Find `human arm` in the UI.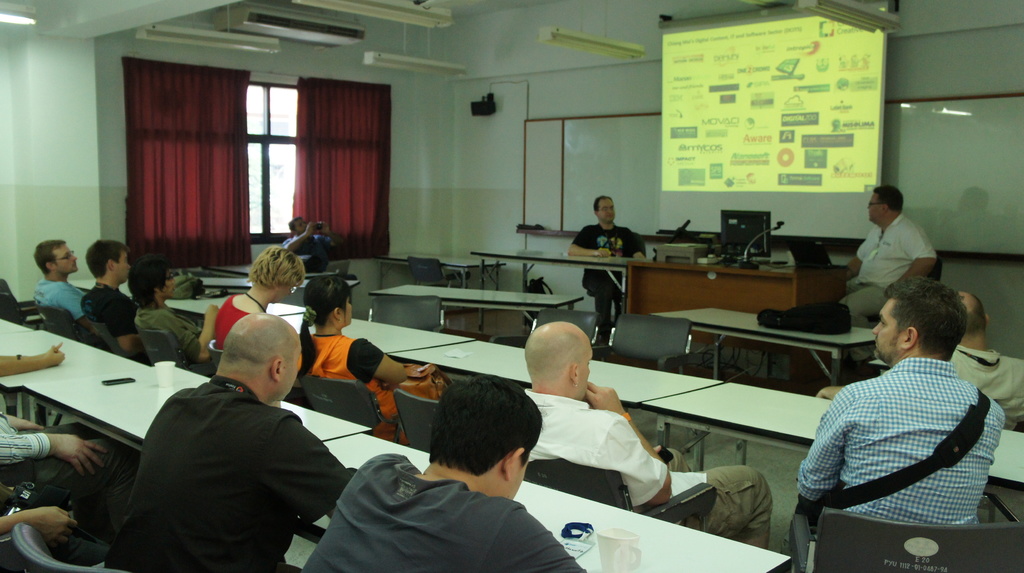
UI element at 493/499/592/572.
